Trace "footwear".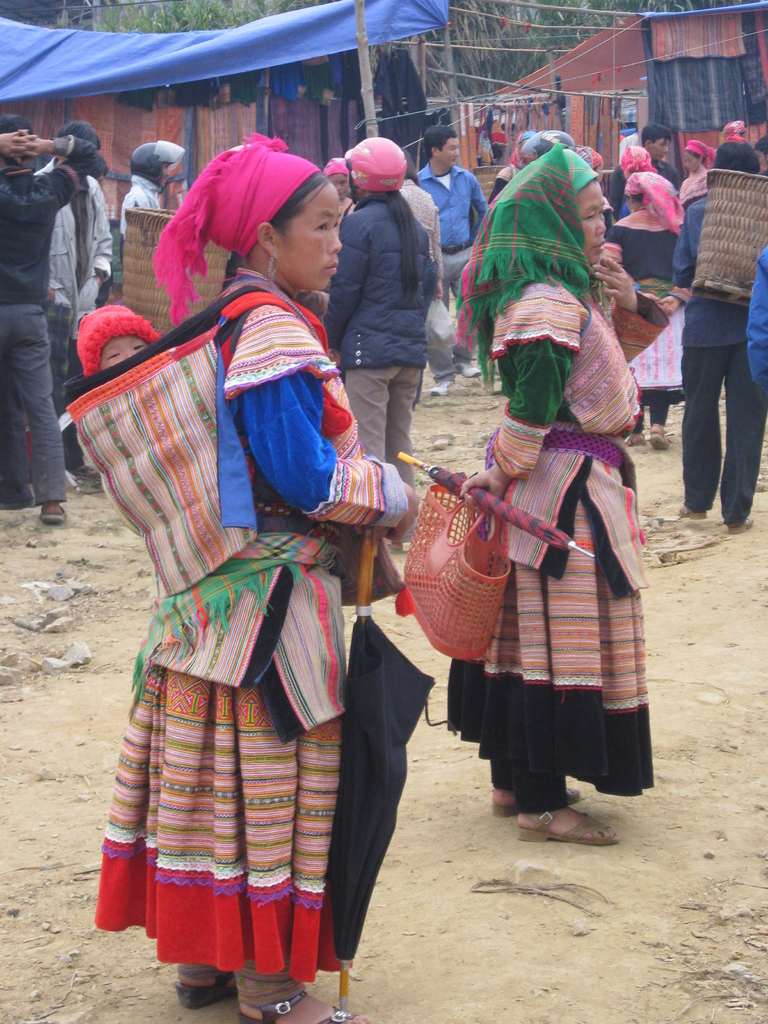
Traced to <bbox>223, 991, 370, 1023</bbox>.
